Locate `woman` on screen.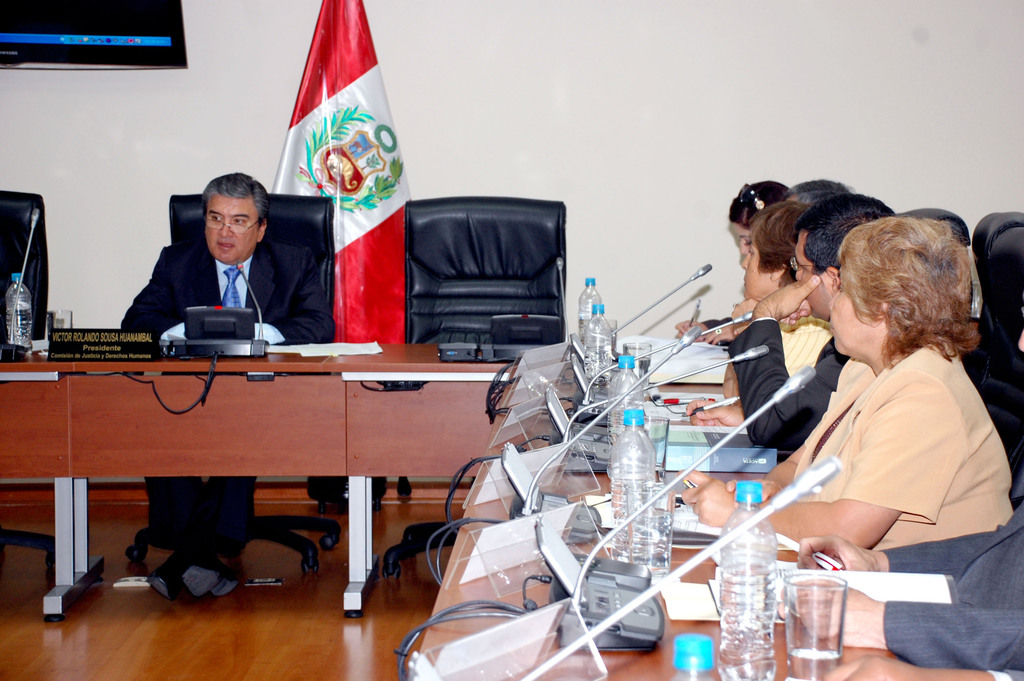
On screen at select_region(672, 175, 789, 349).
